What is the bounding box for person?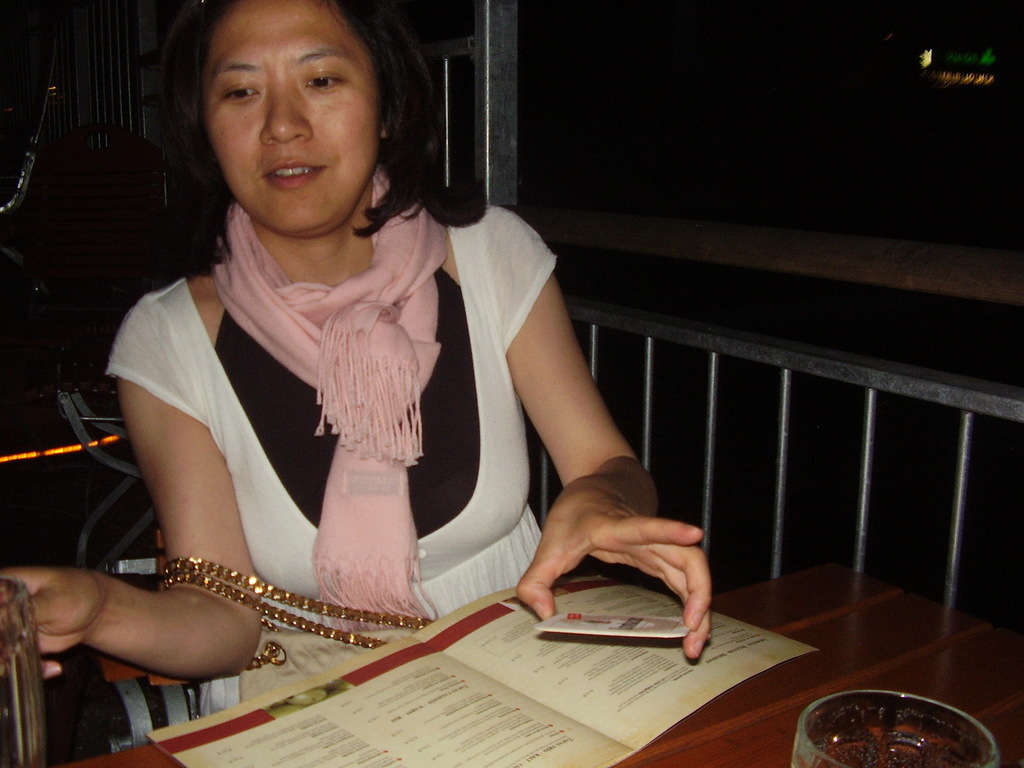
locate(0, 0, 710, 712).
